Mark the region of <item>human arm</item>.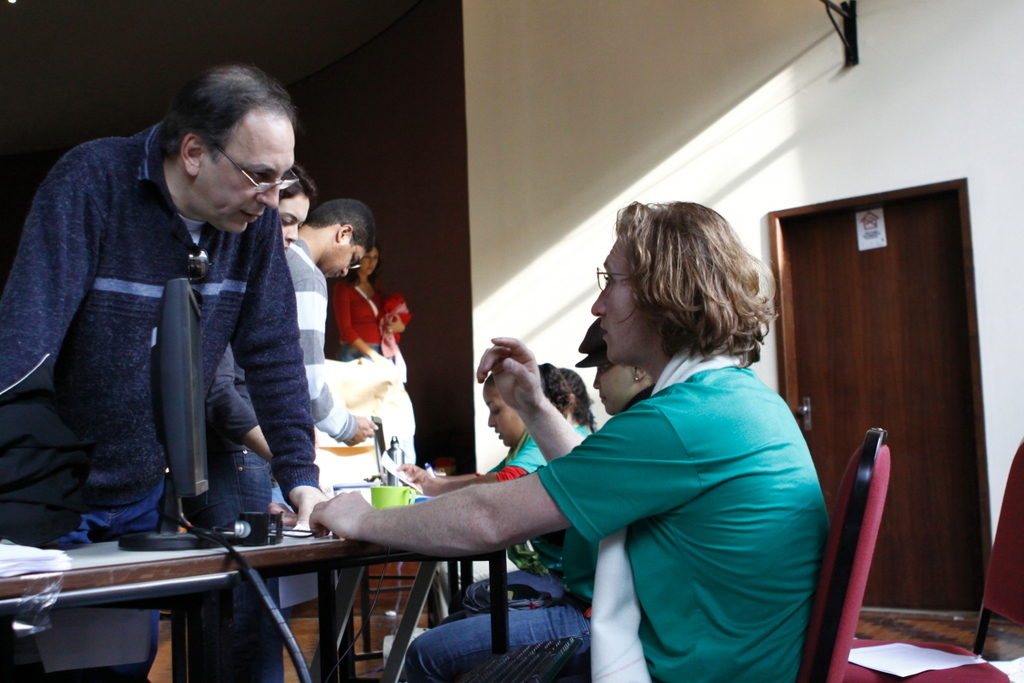
Region: left=231, top=193, right=340, bottom=537.
